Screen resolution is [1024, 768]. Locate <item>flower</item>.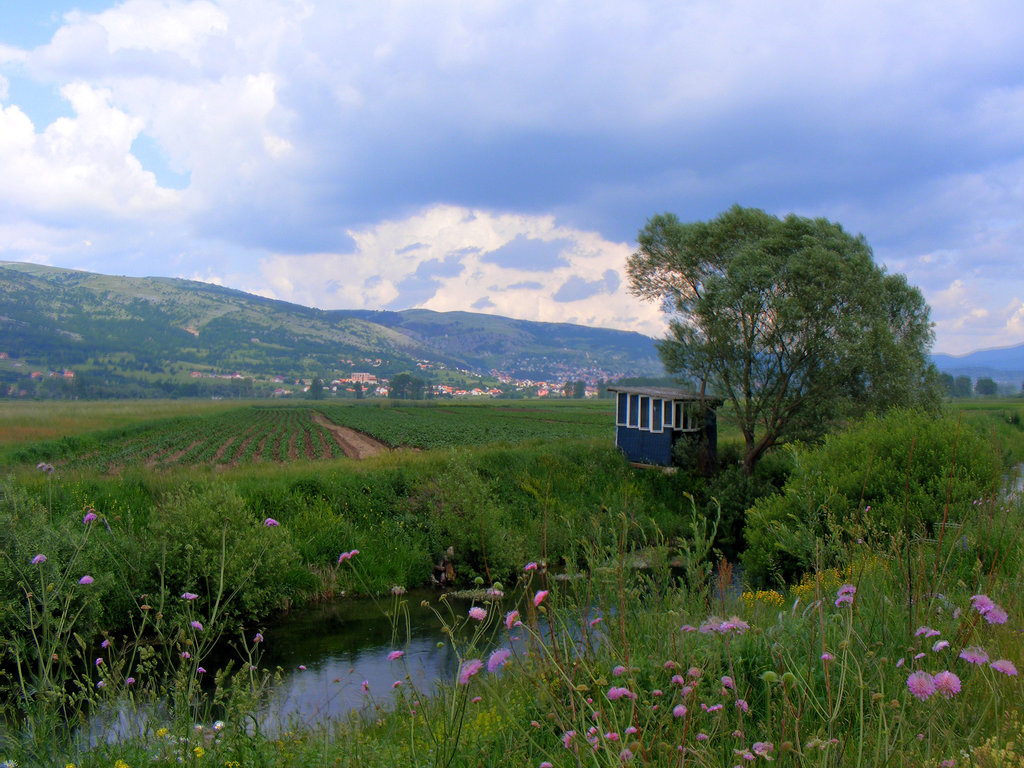
box(989, 655, 1017, 680).
